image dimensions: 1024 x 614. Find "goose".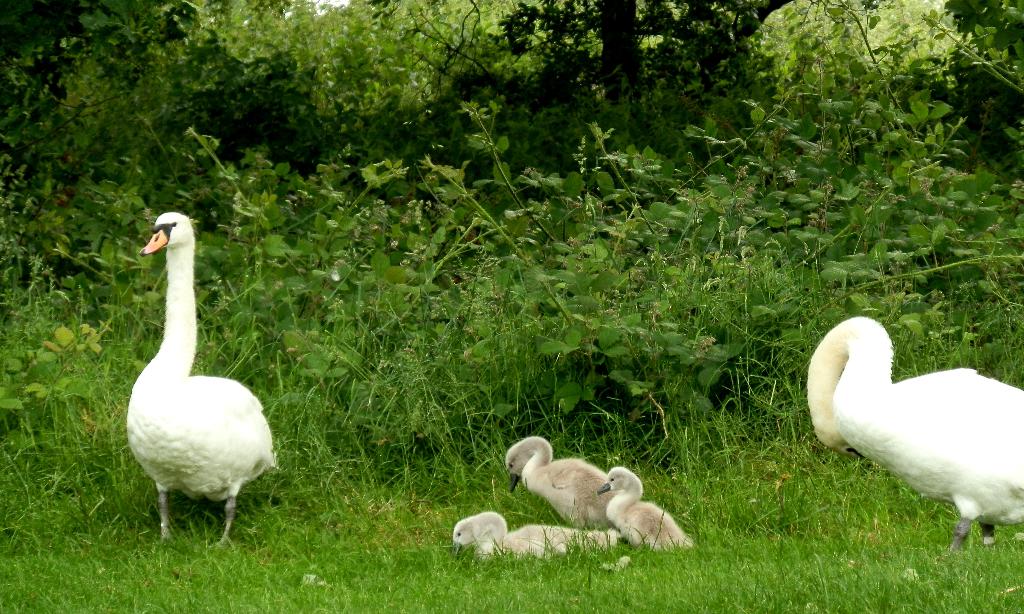
814/308/1023/553.
